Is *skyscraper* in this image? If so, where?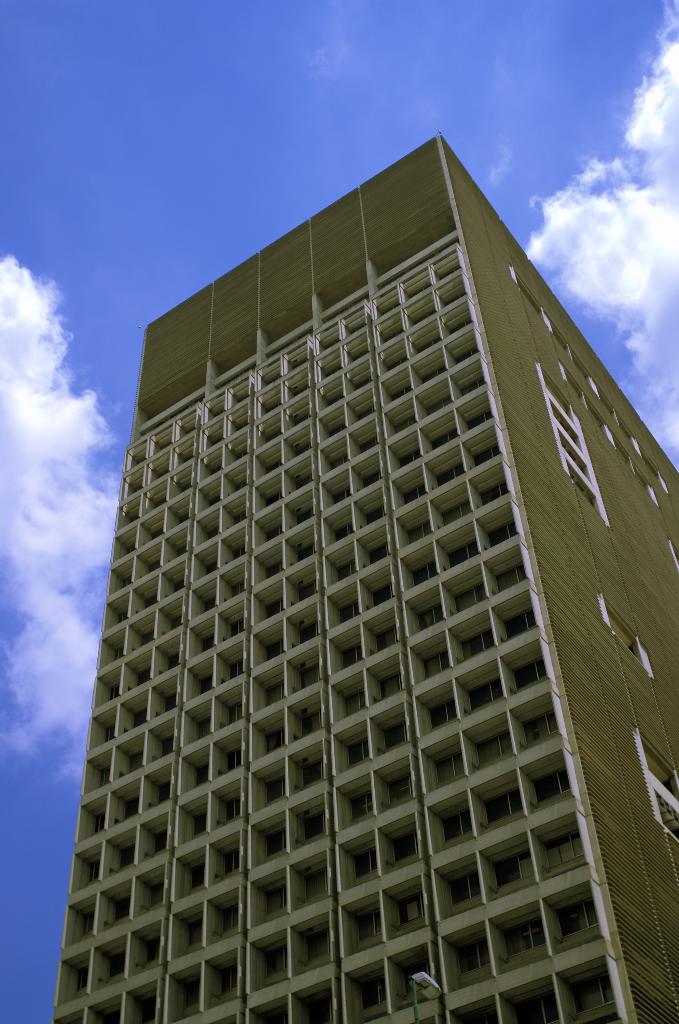
Yes, at <box>52,129,678,1023</box>.
